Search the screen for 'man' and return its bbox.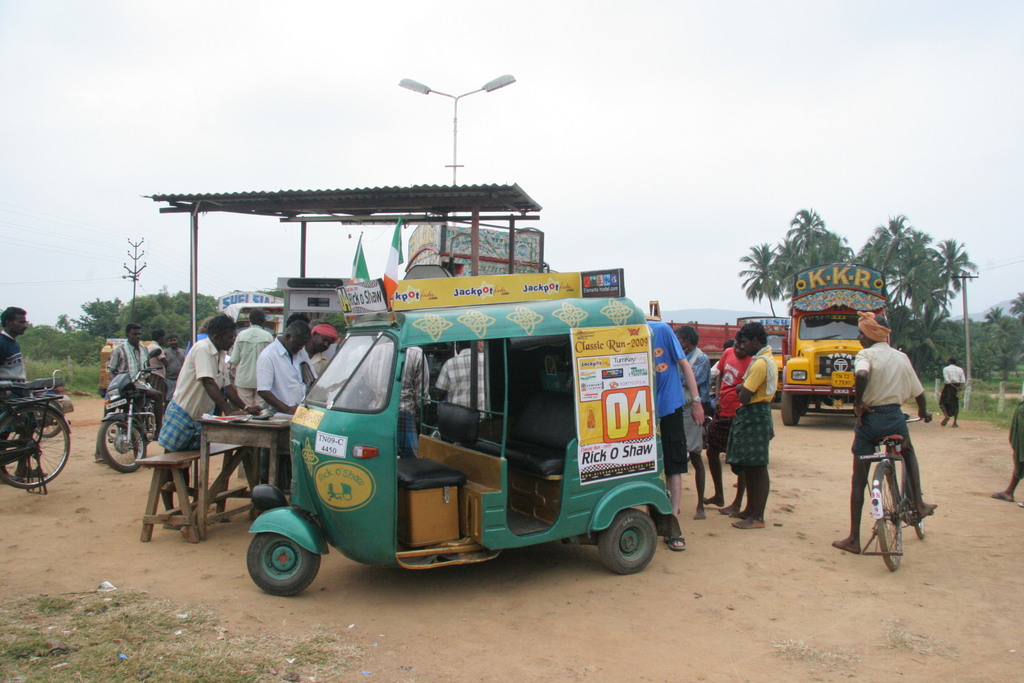
Found: x1=681 y1=323 x2=709 y2=524.
